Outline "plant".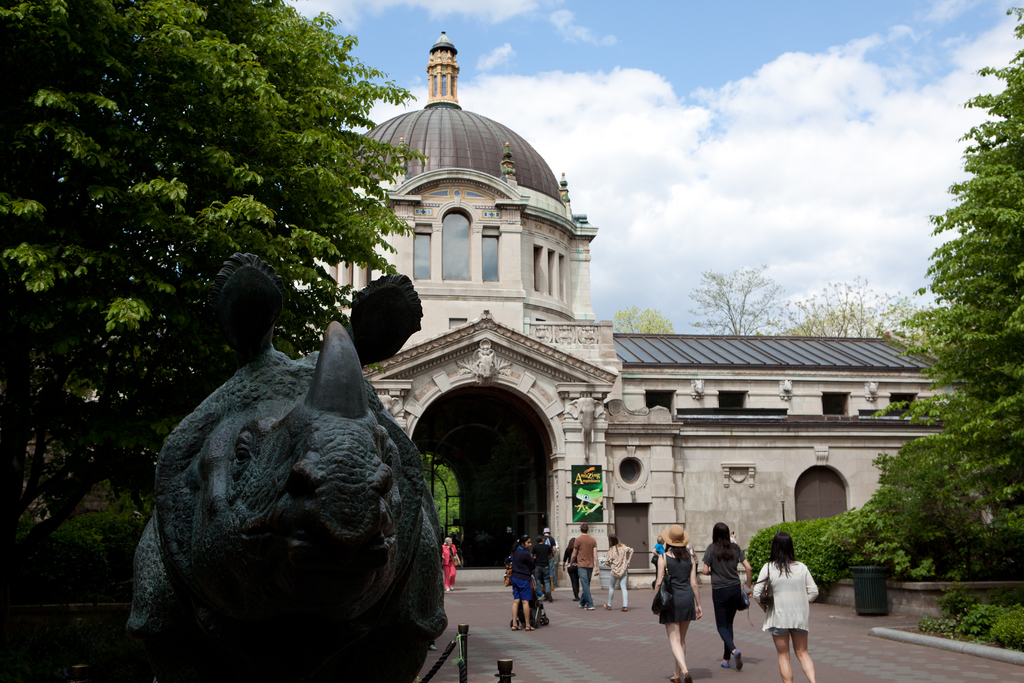
Outline: 903/554/948/584.
